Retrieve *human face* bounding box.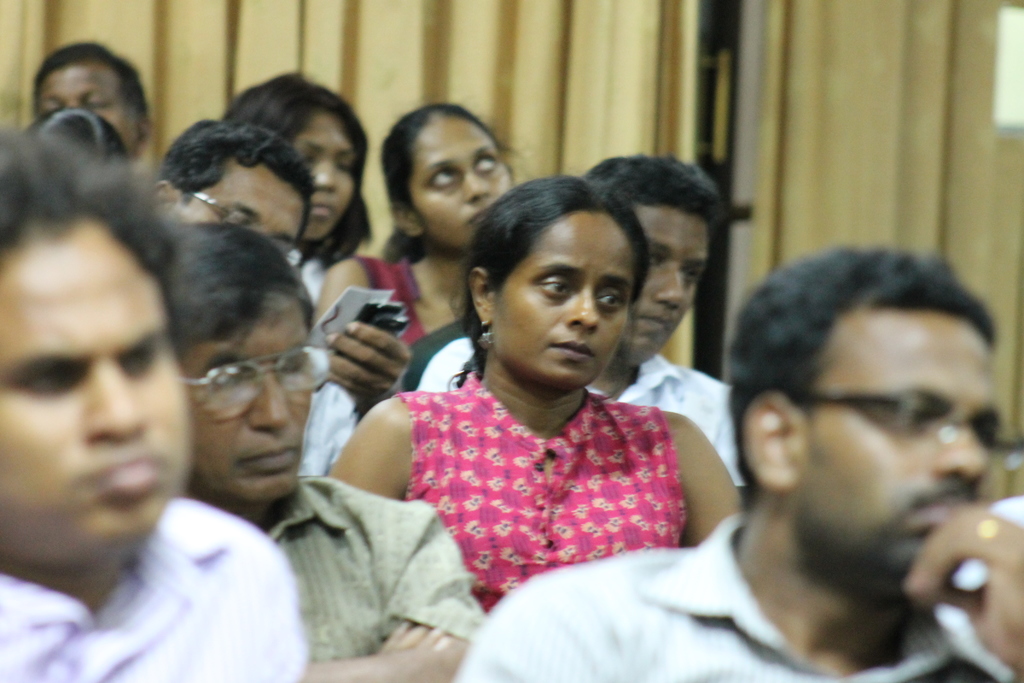
Bounding box: l=796, t=317, r=1002, b=589.
